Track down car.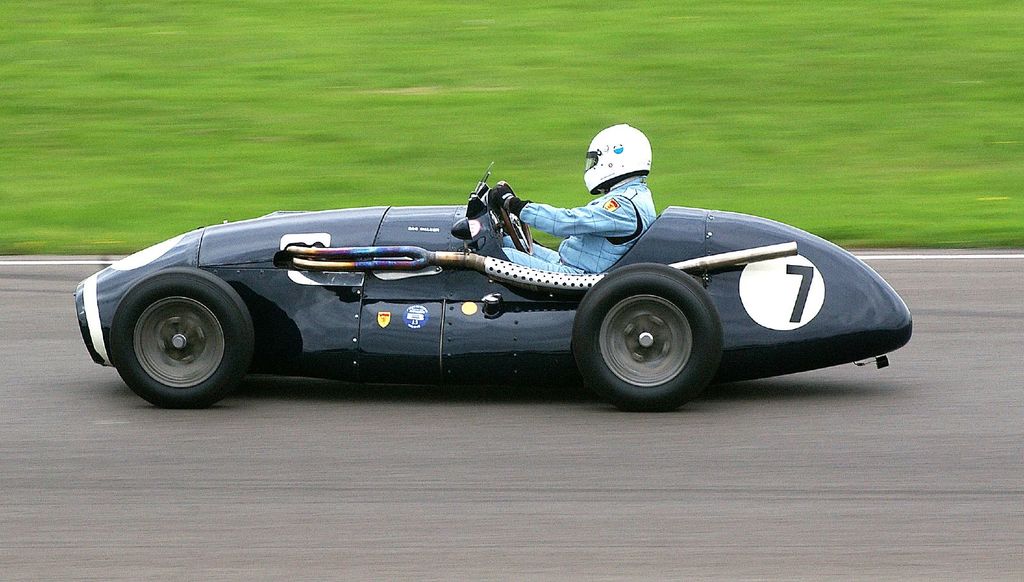
Tracked to [76, 143, 922, 408].
